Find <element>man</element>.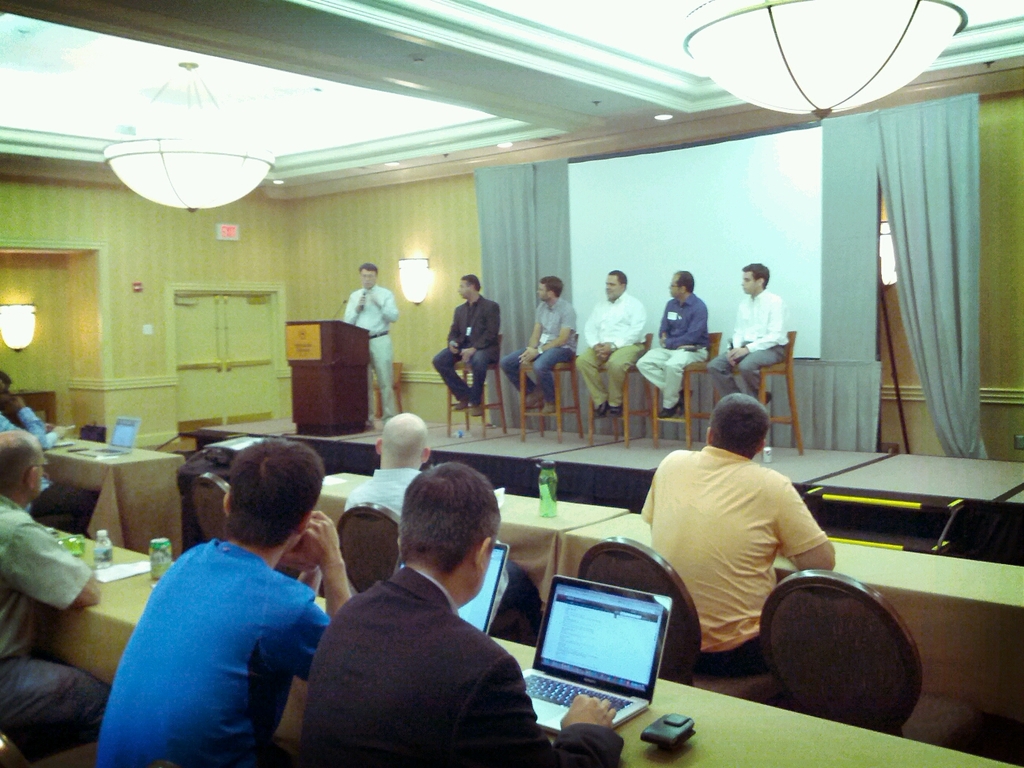
pyautogui.locateOnScreen(430, 274, 497, 410).
